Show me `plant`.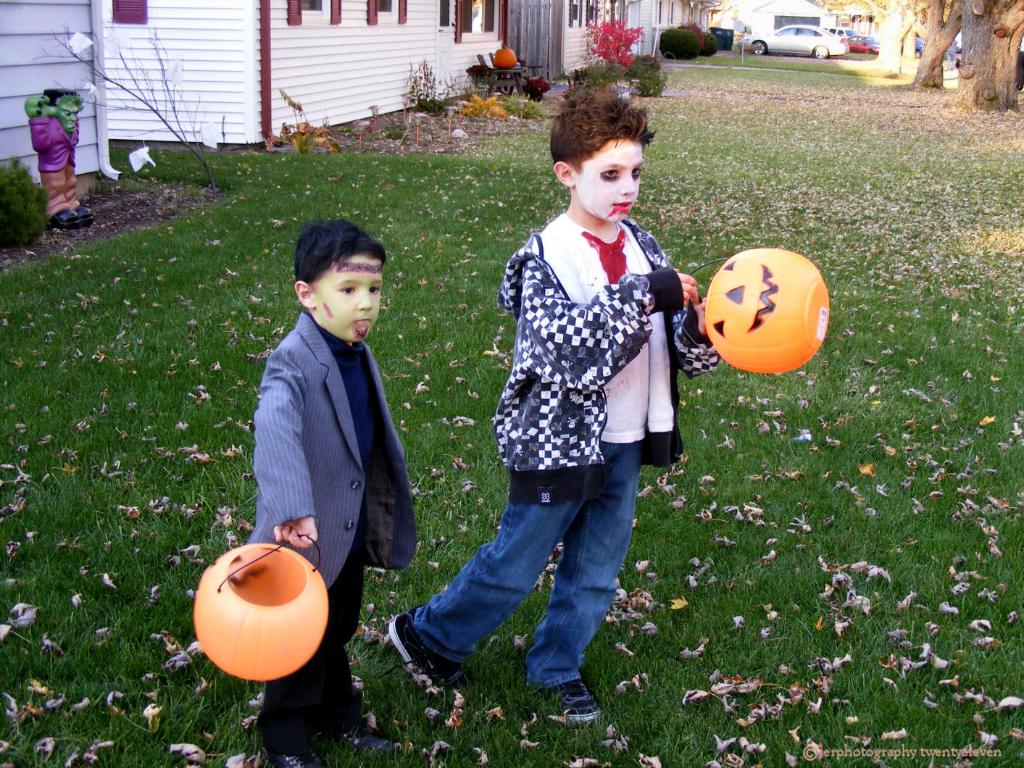
`plant` is here: pyautogui.locateOnScreen(657, 25, 699, 57).
